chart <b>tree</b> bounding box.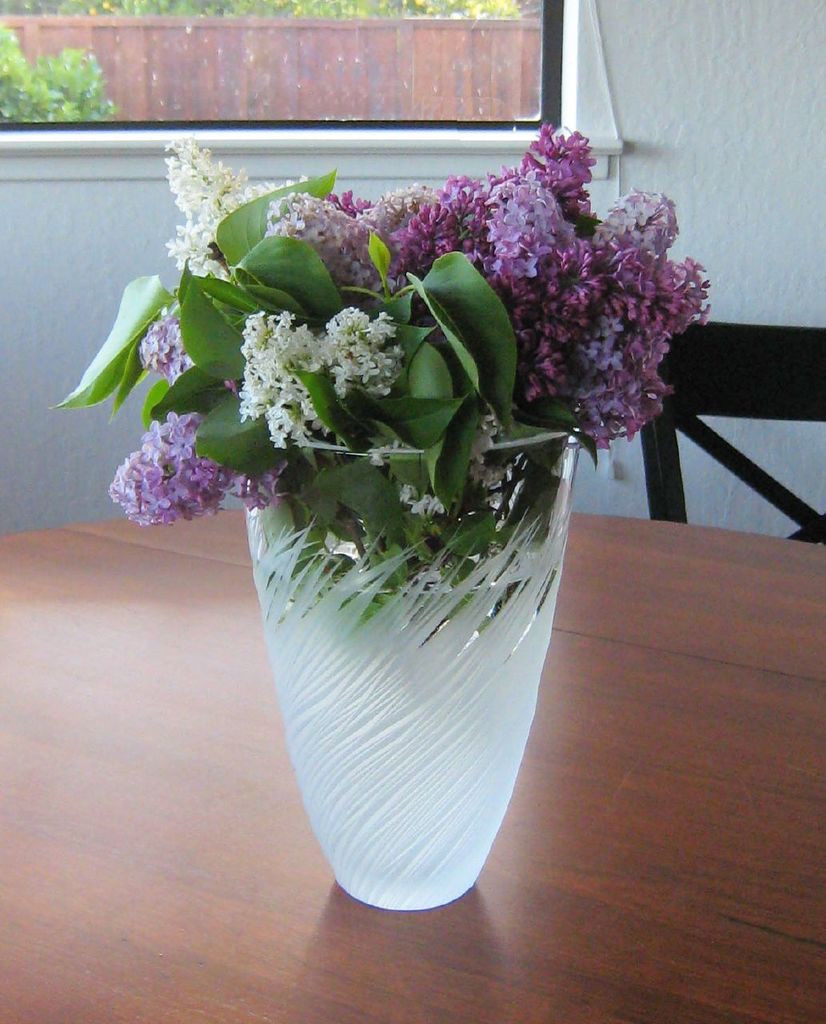
Charted: Rect(0, 0, 164, 150).
